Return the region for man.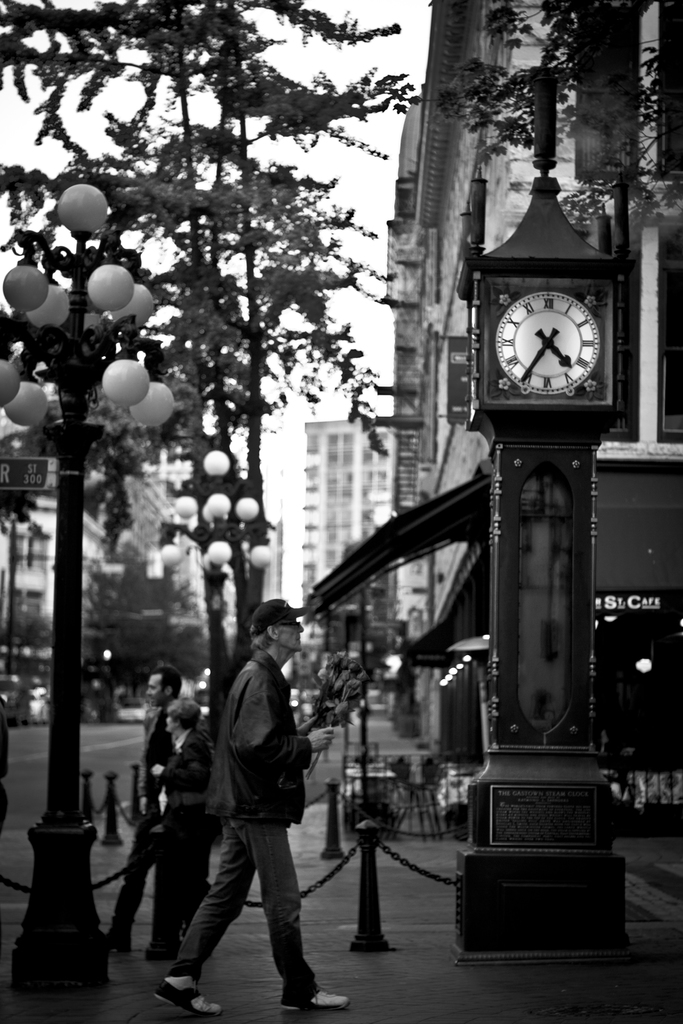
(left=175, top=609, right=336, bottom=1010).
